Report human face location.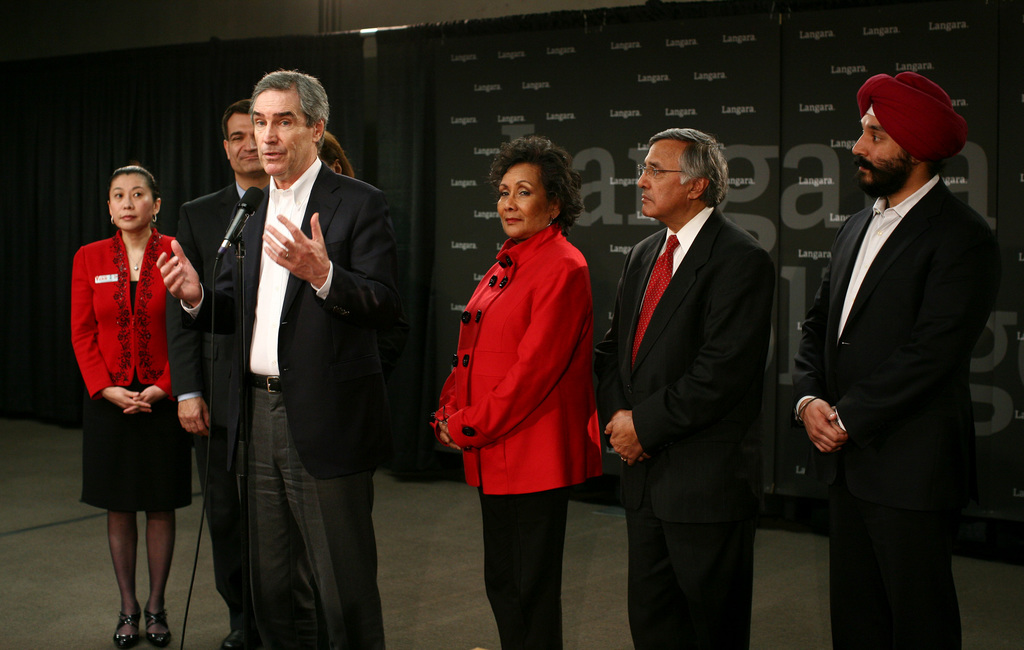
Report: x1=250, y1=88, x2=310, y2=175.
